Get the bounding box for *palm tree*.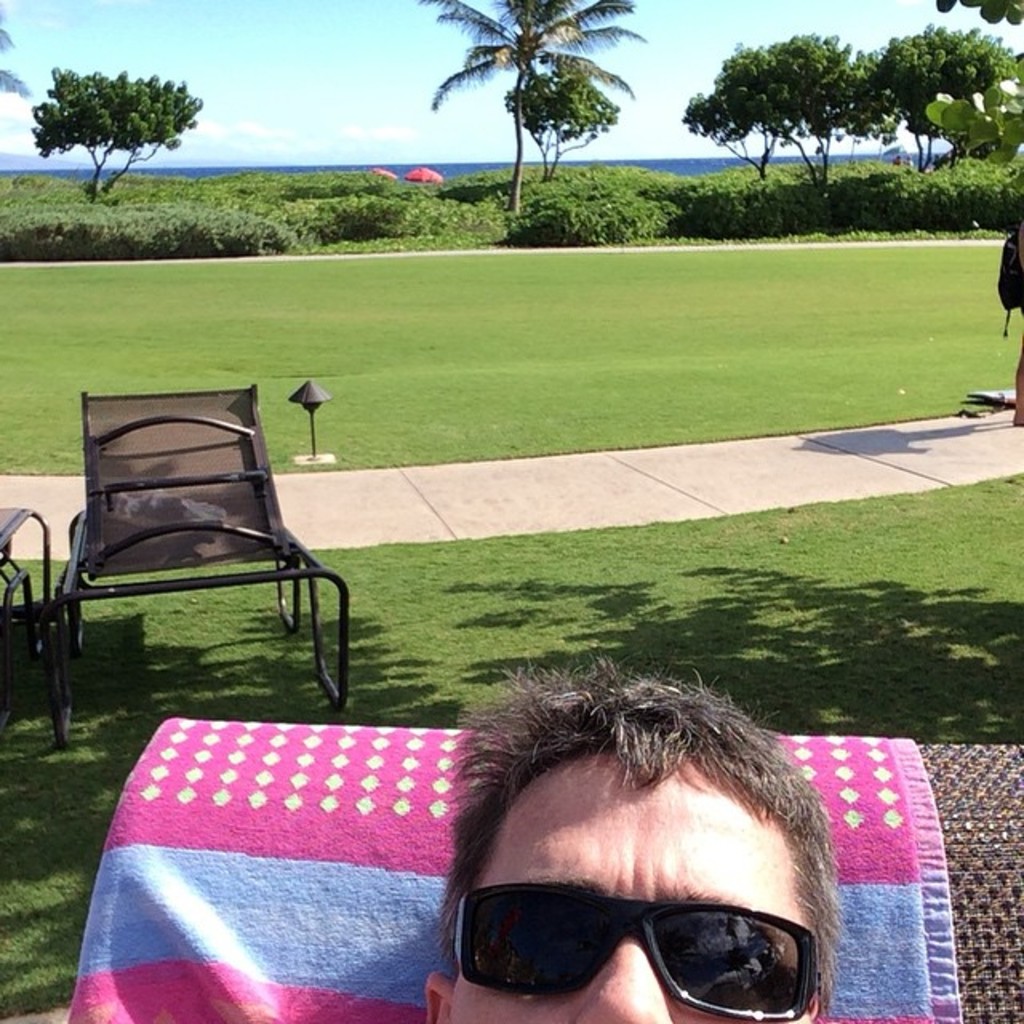
<box>870,32,958,155</box>.
